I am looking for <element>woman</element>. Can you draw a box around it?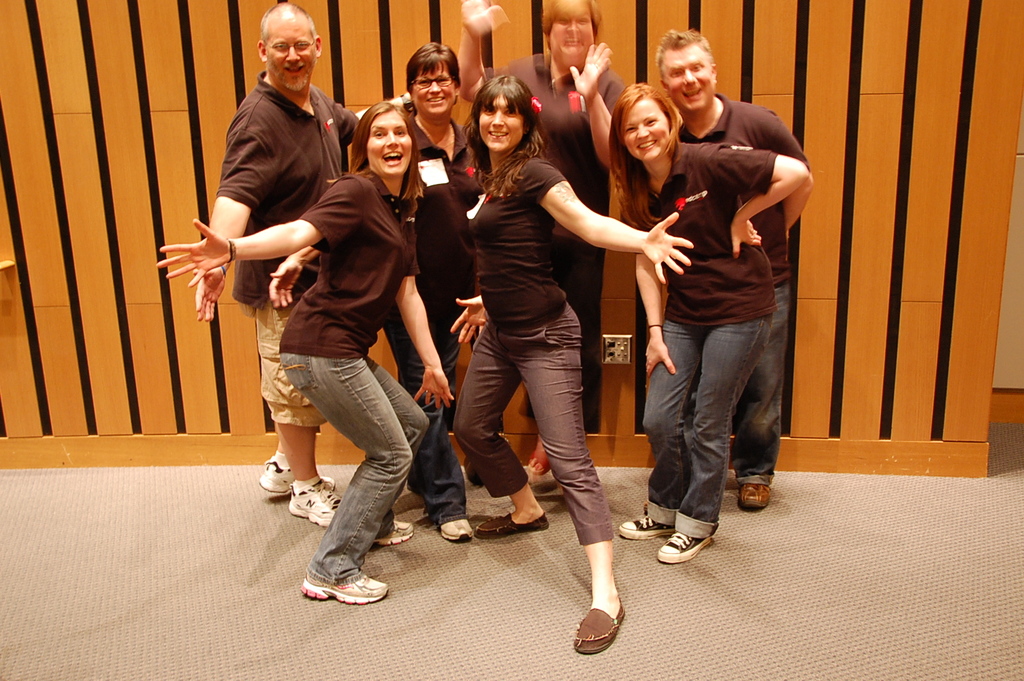
Sure, the bounding box is 150 102 456 605.
